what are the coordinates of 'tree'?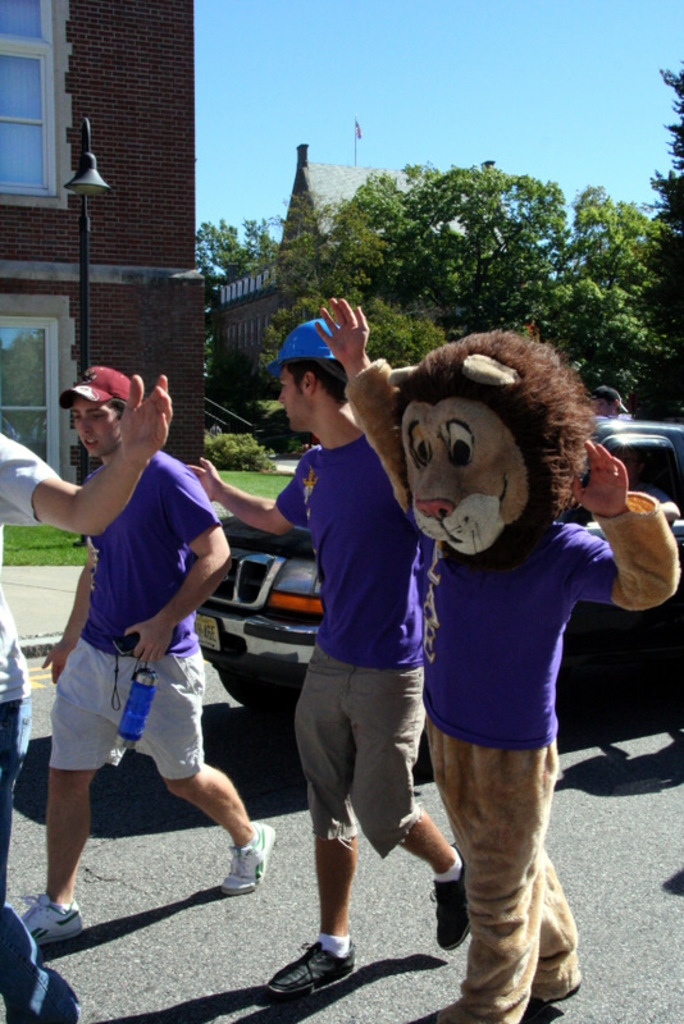
(192,210,260,282).
